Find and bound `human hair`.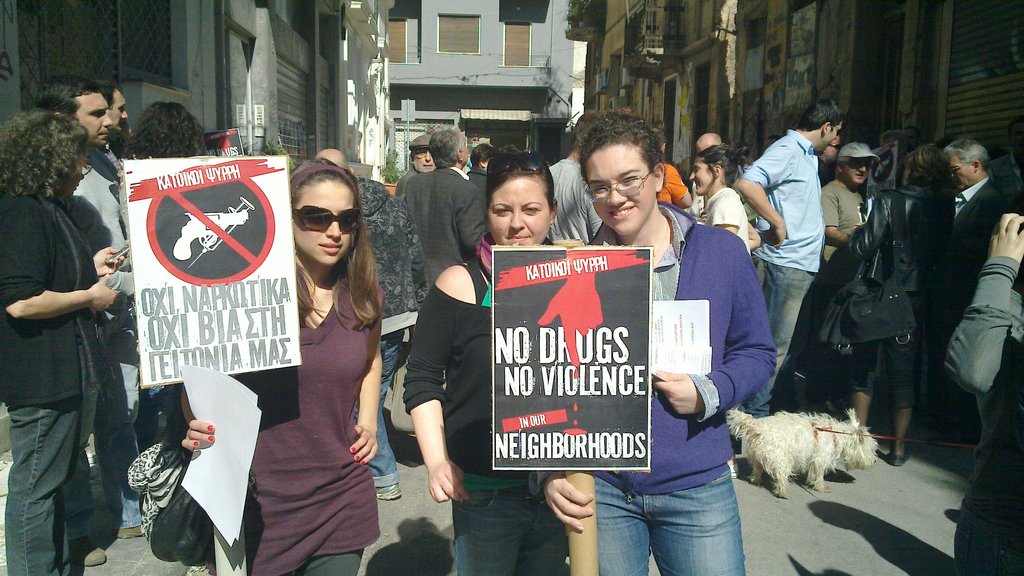
Bound: l=426, t=124, r=466, b=169.
